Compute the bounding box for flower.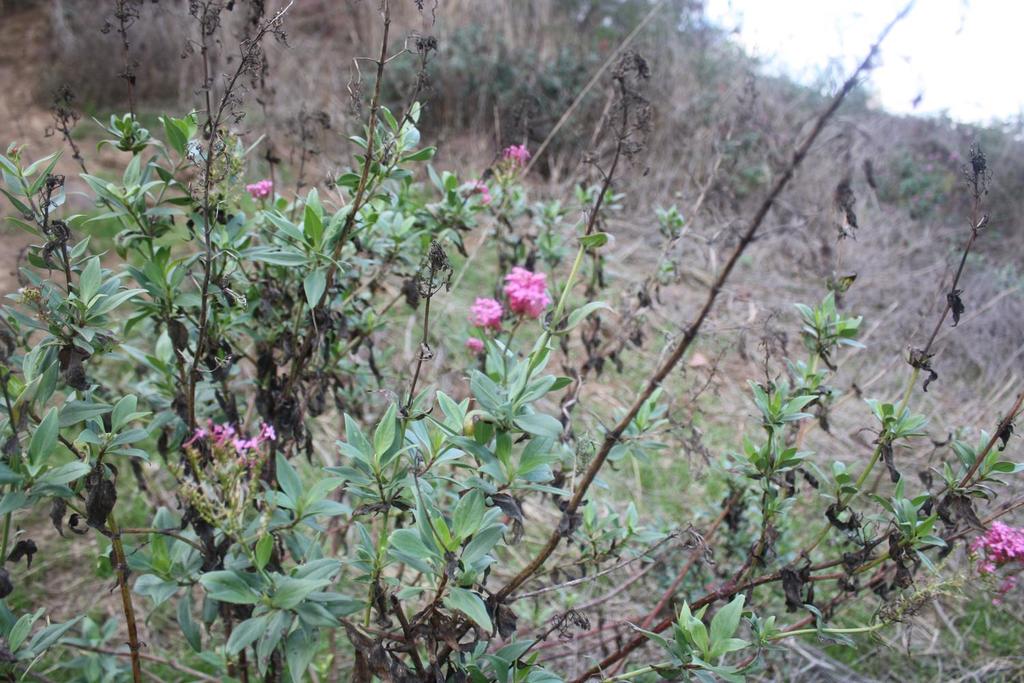
(left=965, top=519, right=1023, bottom=596).
